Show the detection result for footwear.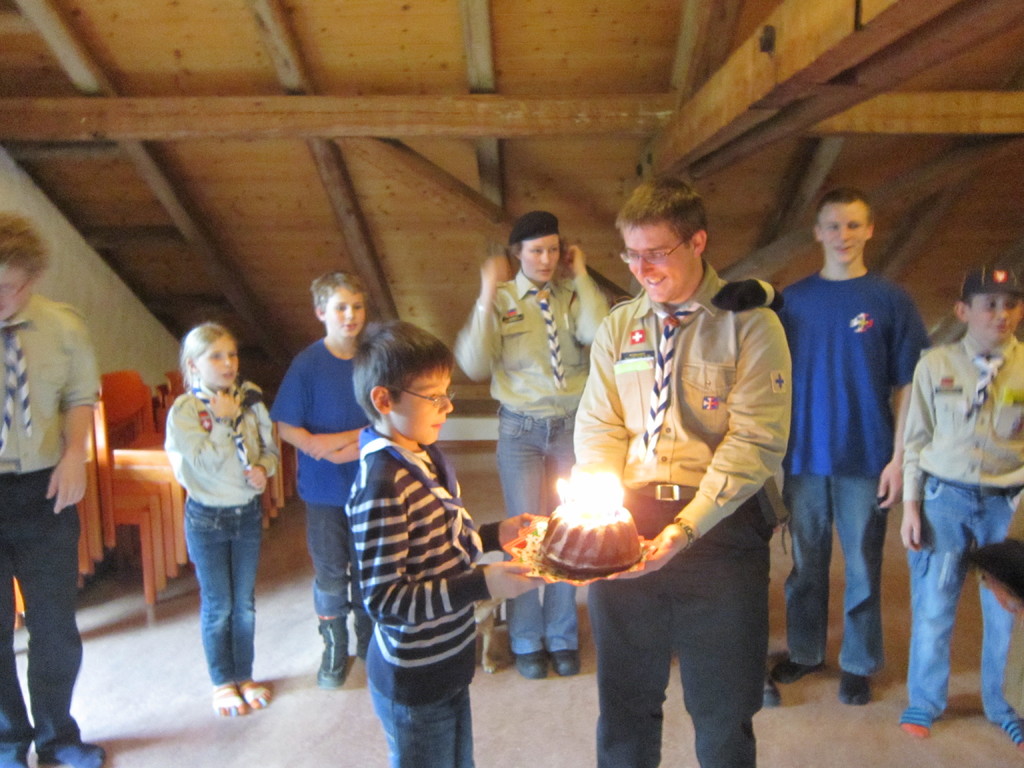
l=517, t=652, r=549, b=677.
